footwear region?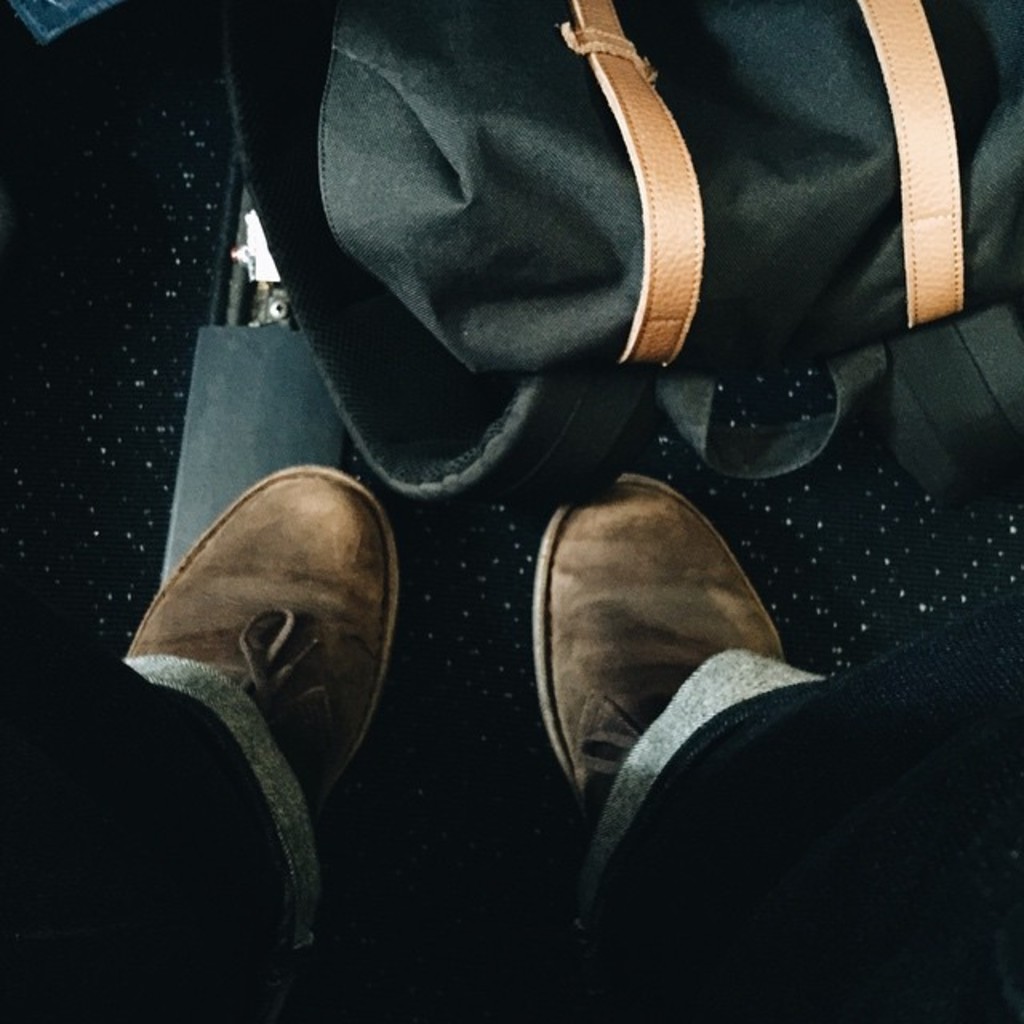
bbox=(520, 442, 861, 955)
